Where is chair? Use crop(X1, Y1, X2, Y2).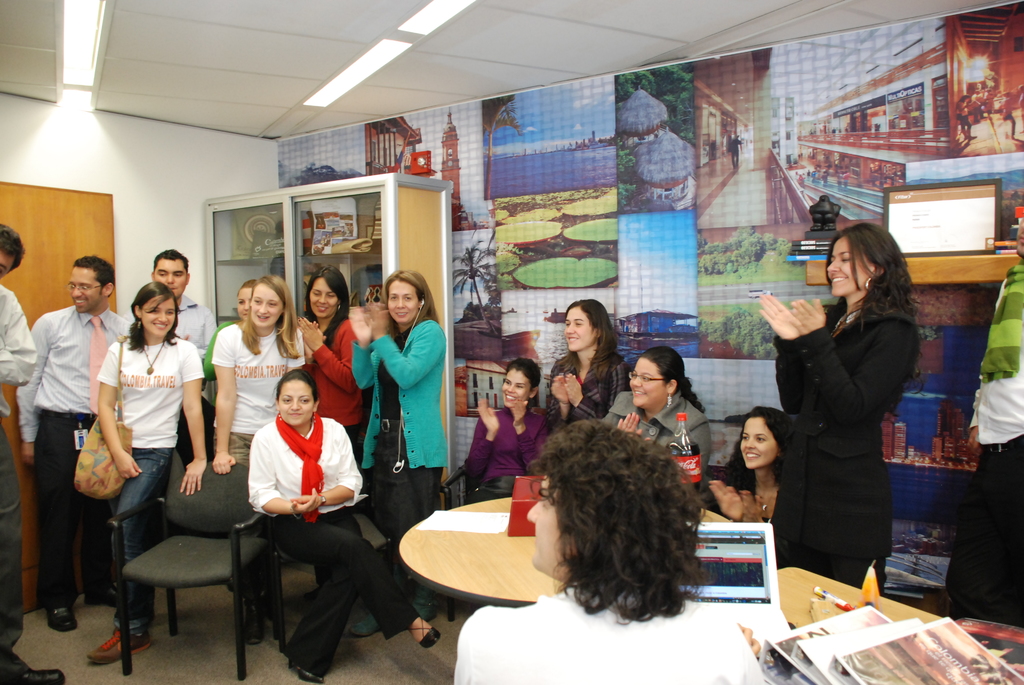
crop(436, 459, 468, 622).
